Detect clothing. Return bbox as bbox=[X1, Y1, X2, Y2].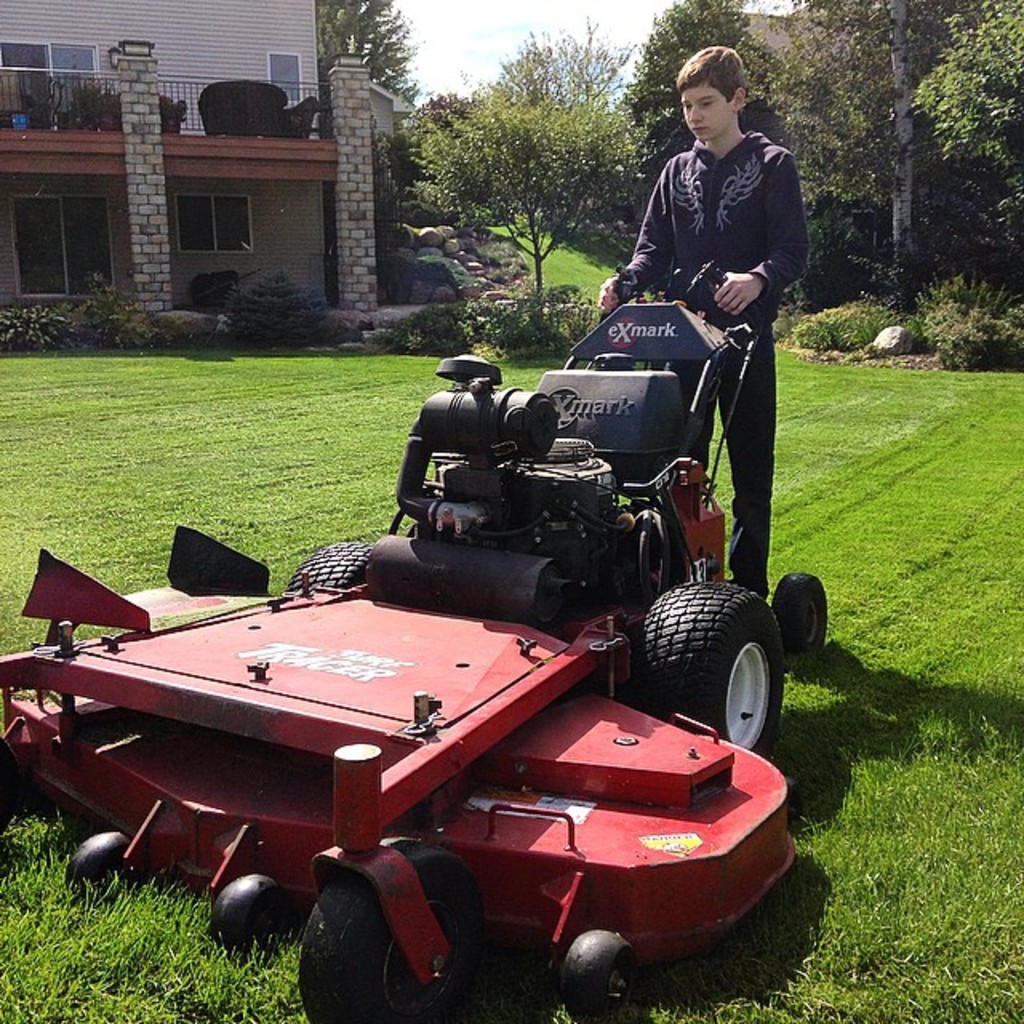
bbox=[619, 67, 805, 426].
